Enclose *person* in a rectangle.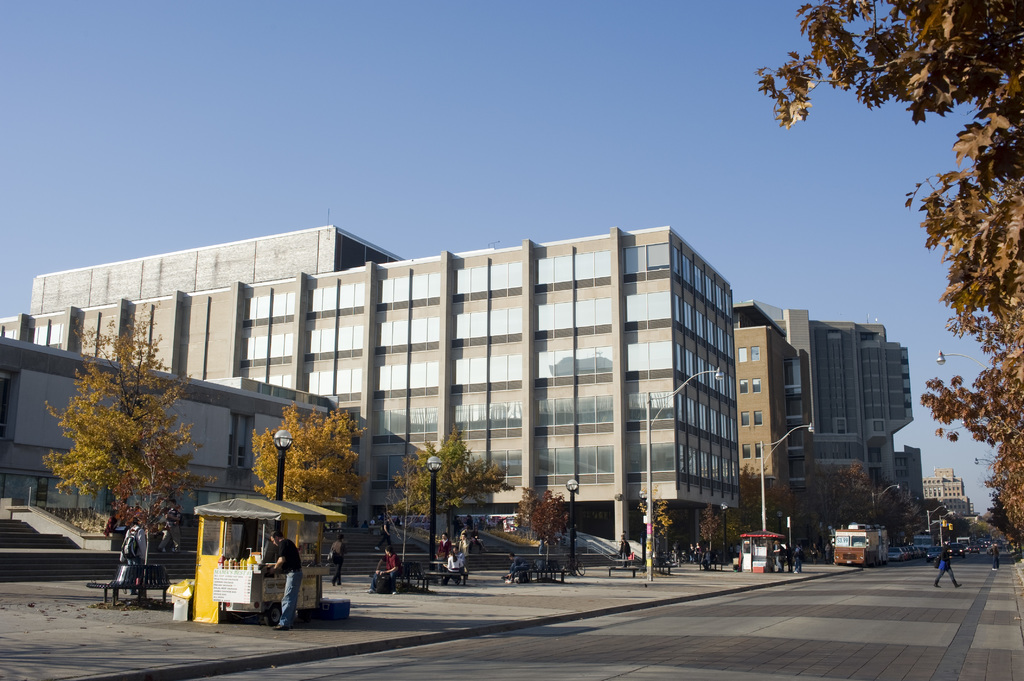
508, 550, 532, 582.
